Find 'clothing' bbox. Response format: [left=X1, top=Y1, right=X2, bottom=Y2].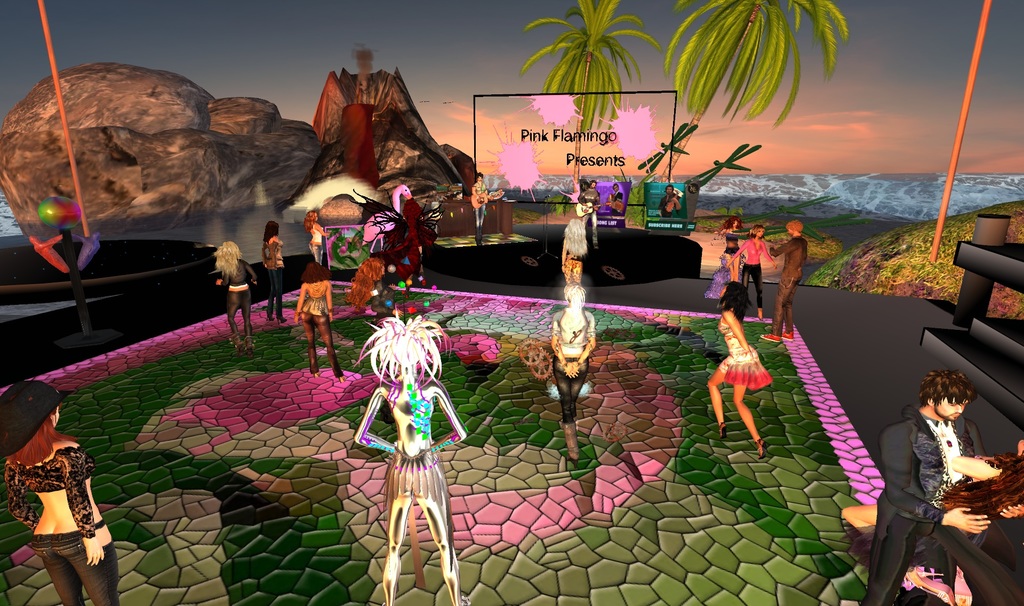
[left=556, top=195, right=586, bottom=259].
